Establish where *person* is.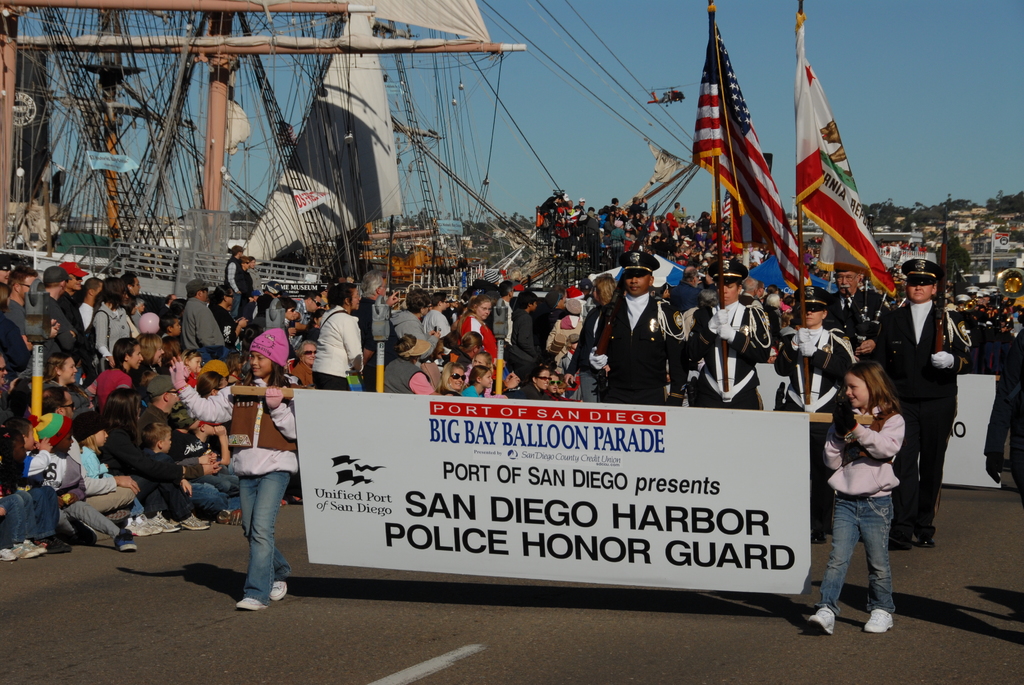
Established at select_region(572, 271, 614, 398).
